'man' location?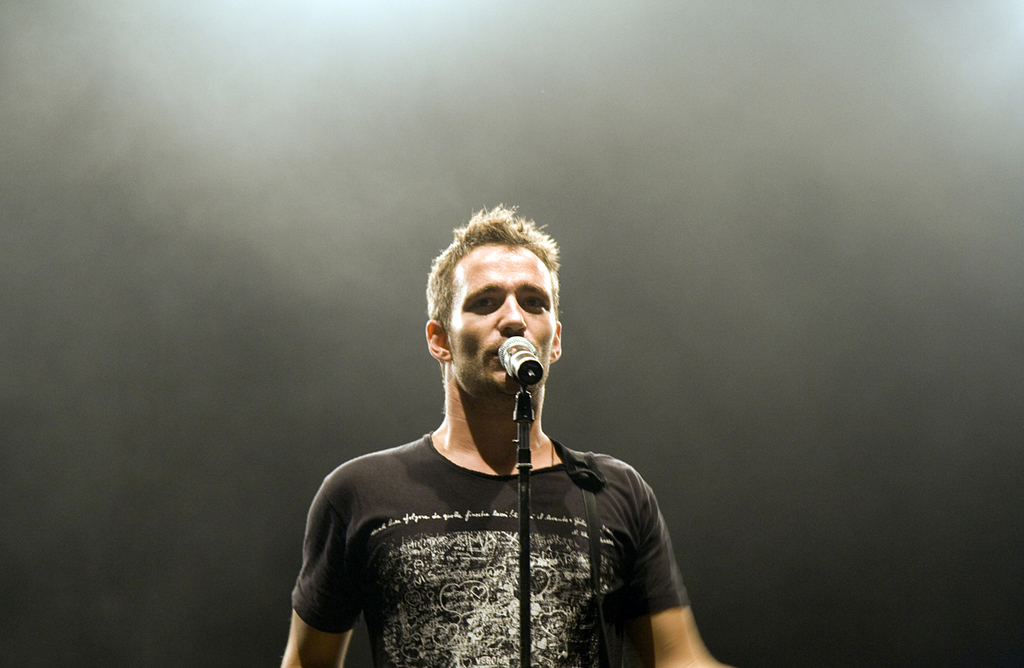
box=[272, 202, 736, 667]
